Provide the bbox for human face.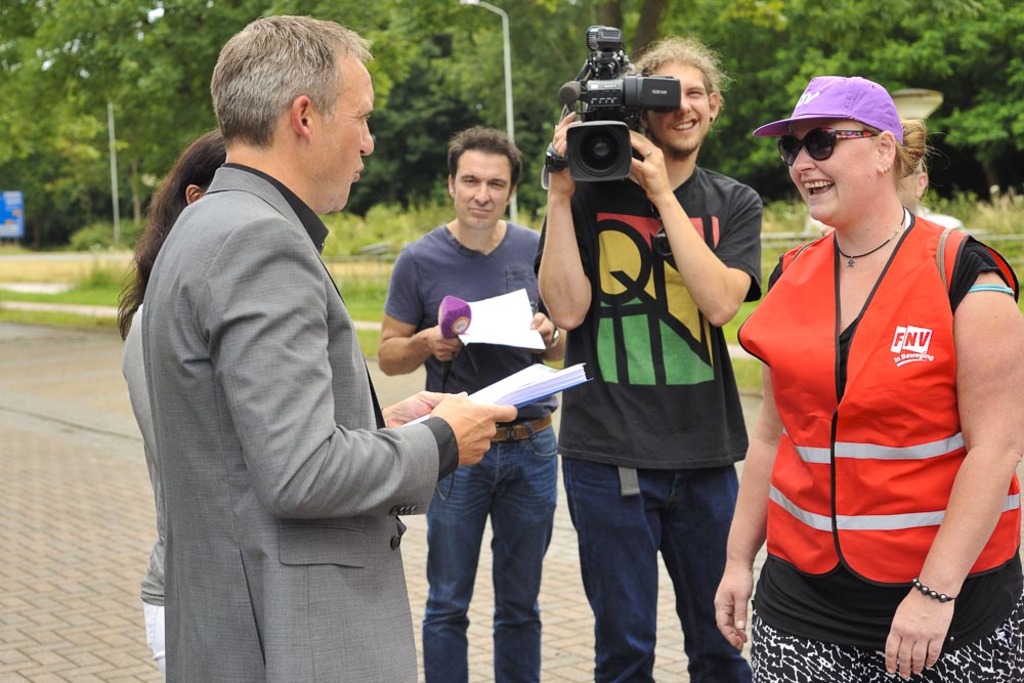
bbox(785, 119, 874, 223).
